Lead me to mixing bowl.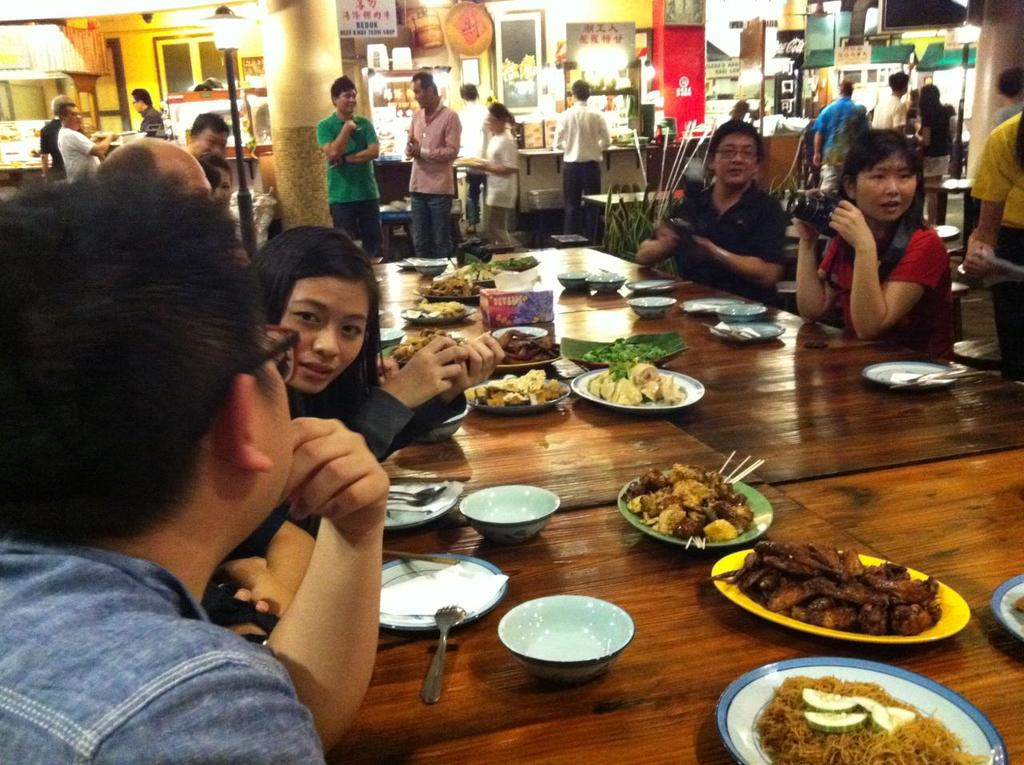
Lead to [629,294,677,318].
